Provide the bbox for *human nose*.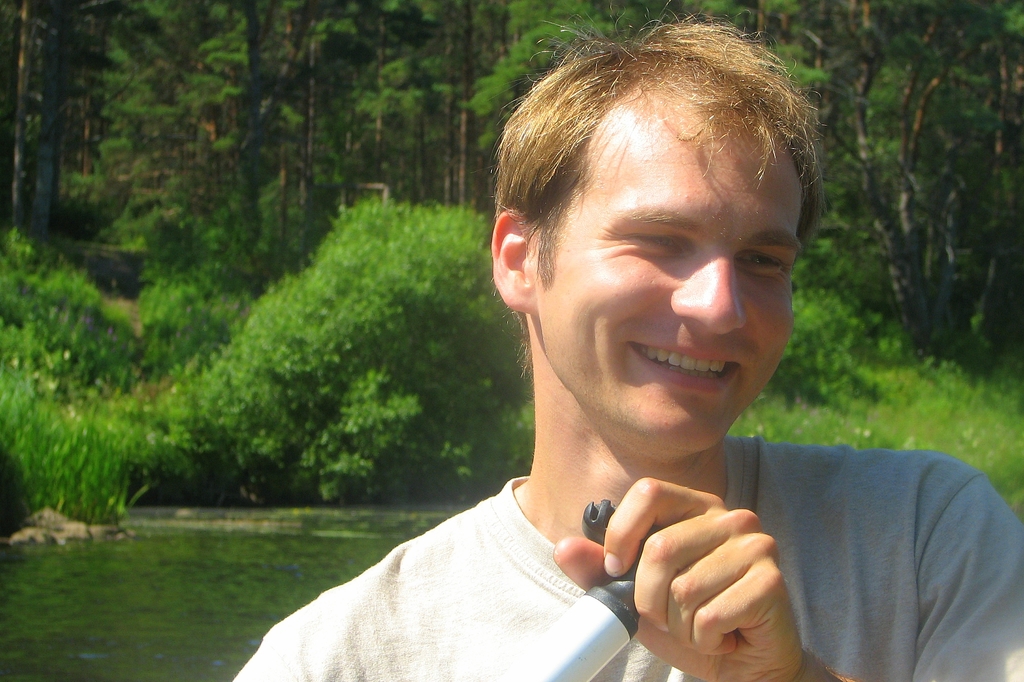
<region>672, 253, 759, 330</region>.
